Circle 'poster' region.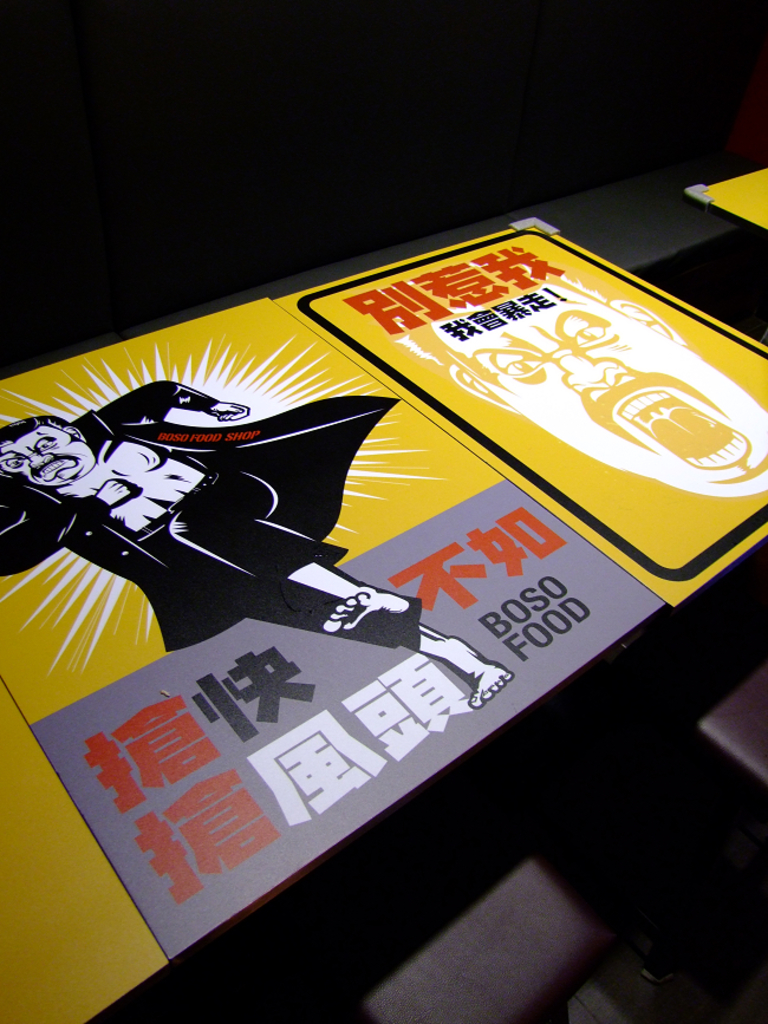
Region: x1=0, y1=292, x2=659, y2=965.
